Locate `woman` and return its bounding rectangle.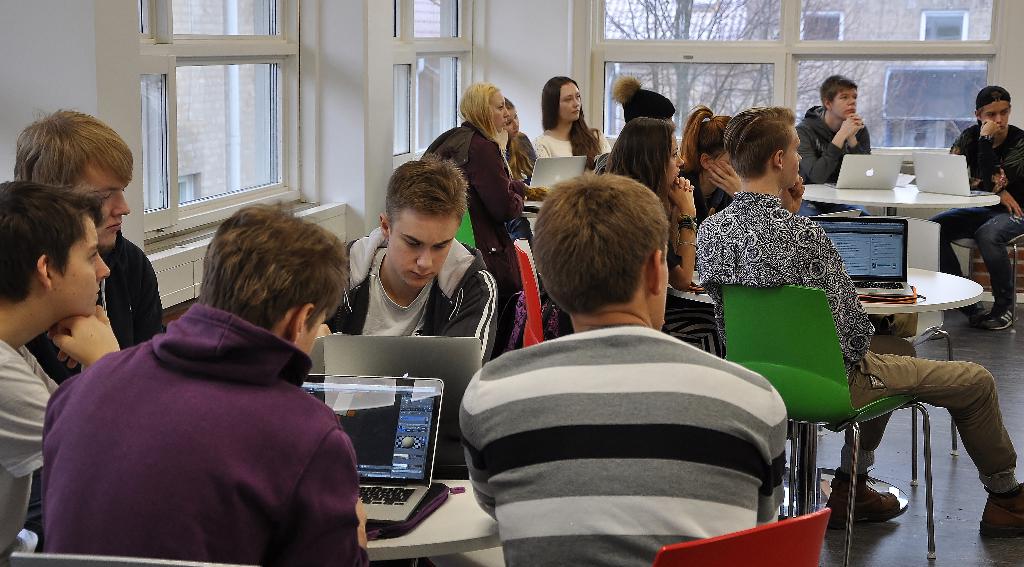
(416, 84, 519, 252).
